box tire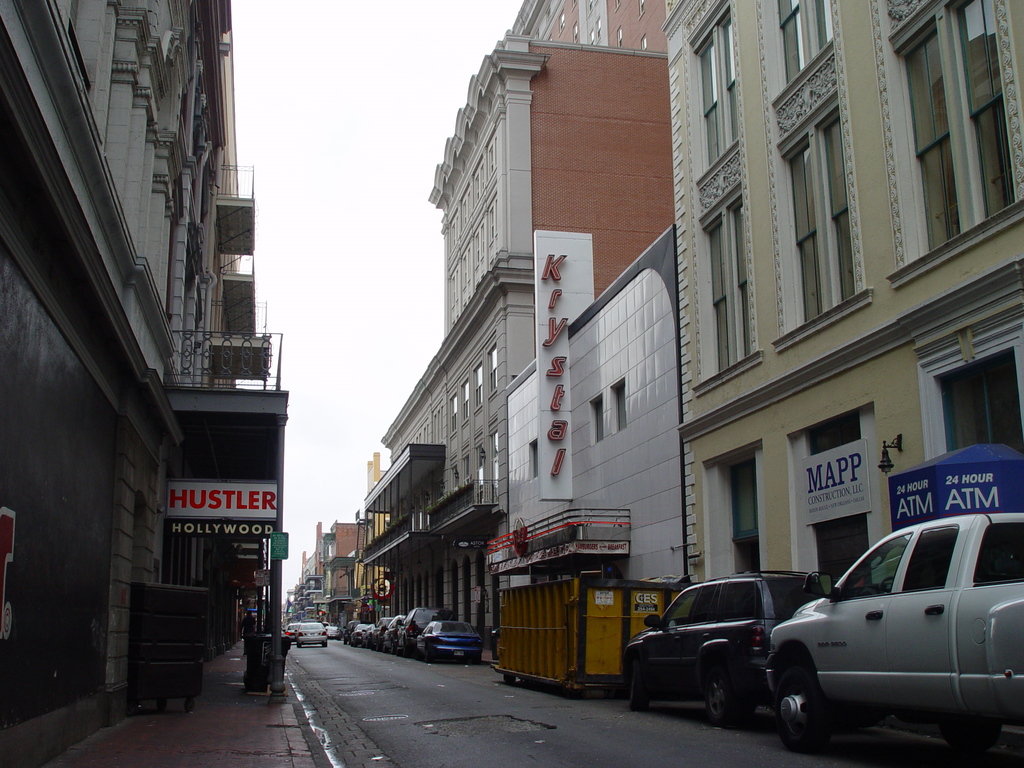
<region>625, 666, 647, 709</region>
